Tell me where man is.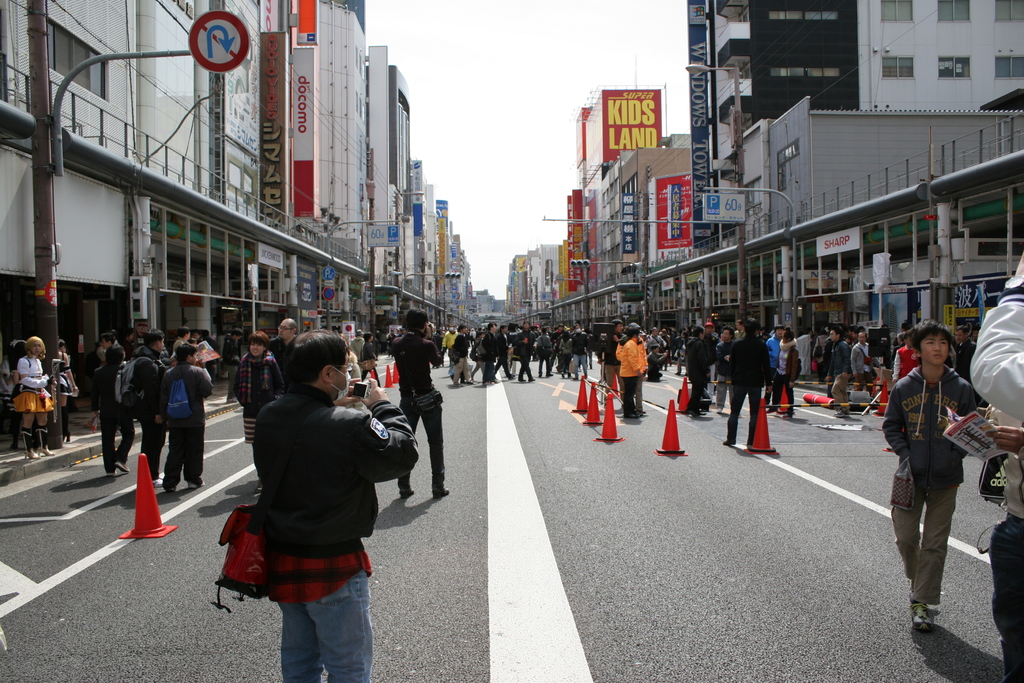
man is at 712/325/735/412.
